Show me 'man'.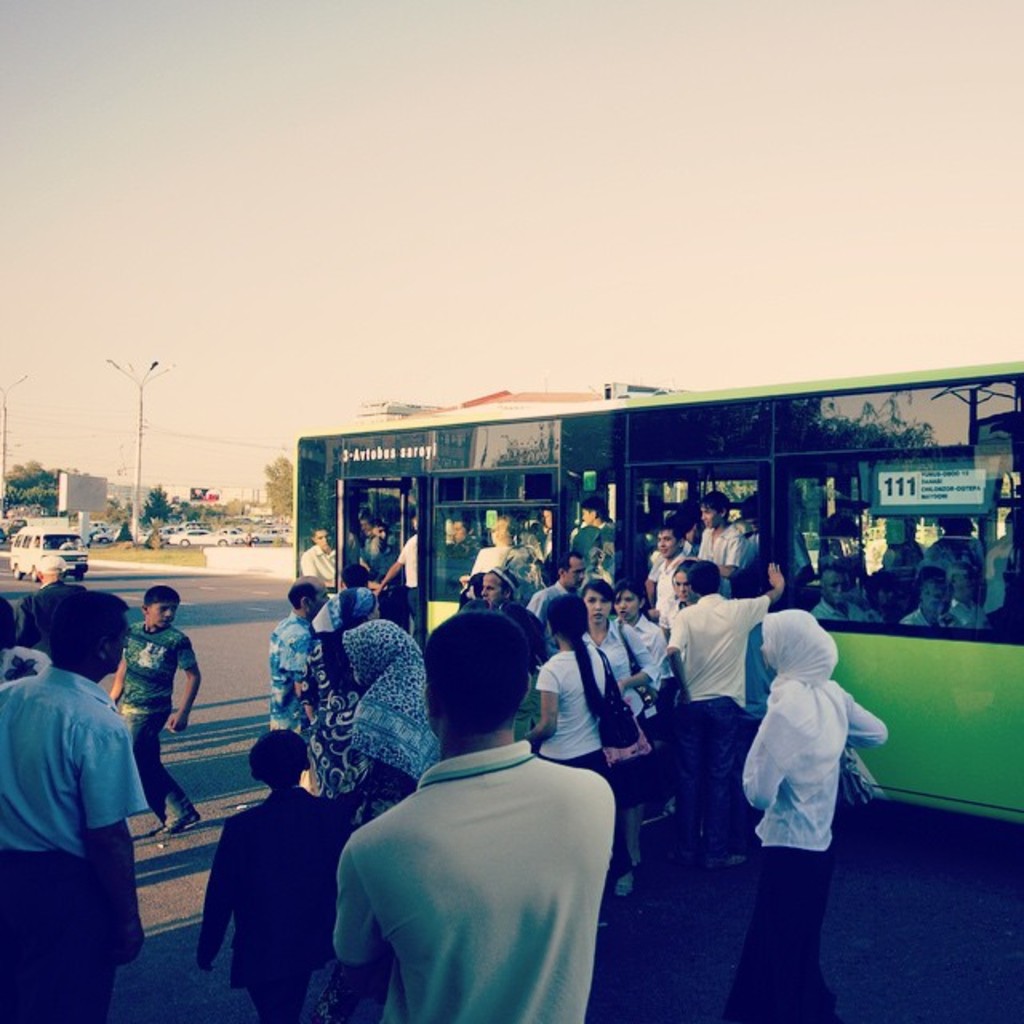
'man' is here: x1=643, y1=522, x2=690, y2=640.
